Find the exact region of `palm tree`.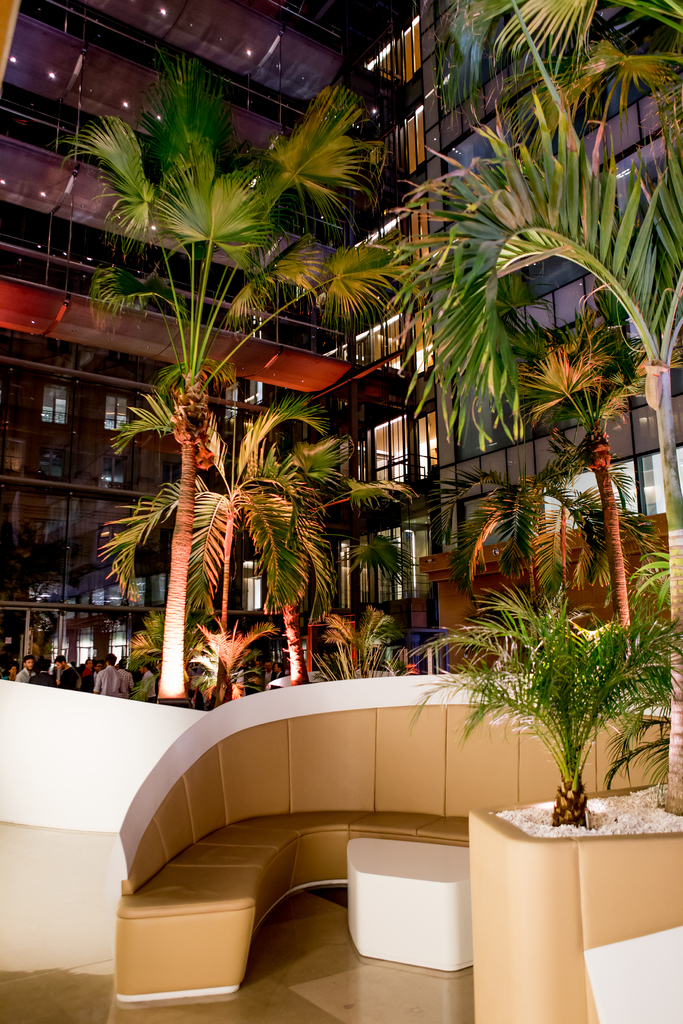
Exact region: 466 0 657 85.
